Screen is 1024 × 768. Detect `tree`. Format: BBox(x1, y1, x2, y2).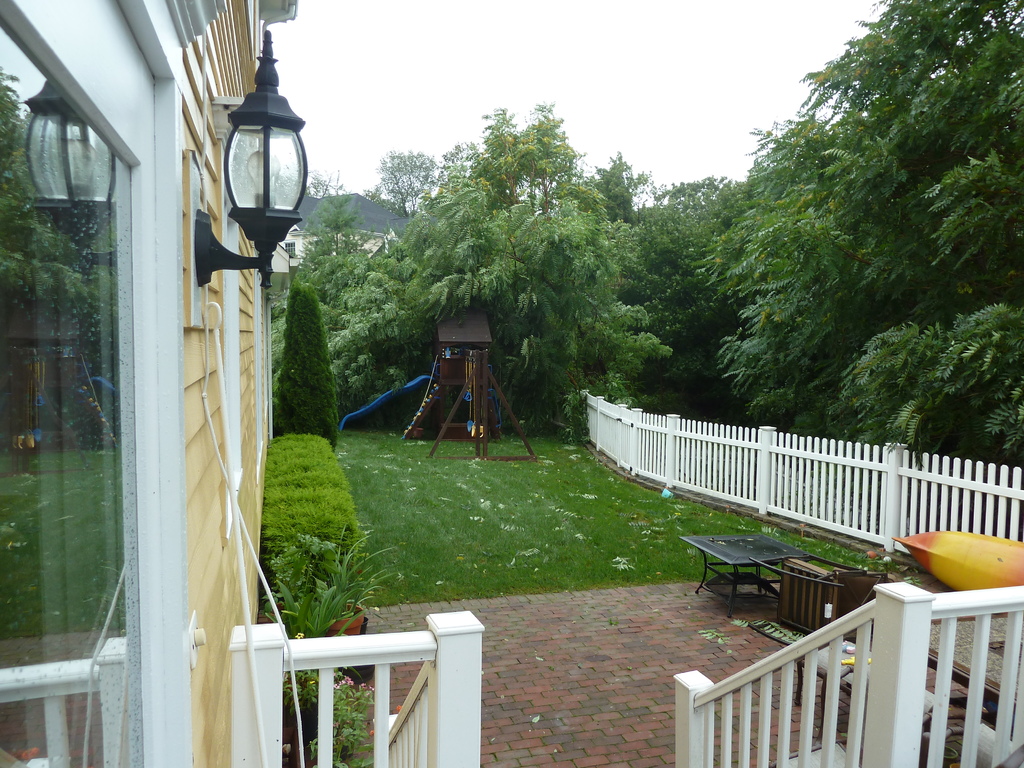
BBox(600, 173, 753, 297).
